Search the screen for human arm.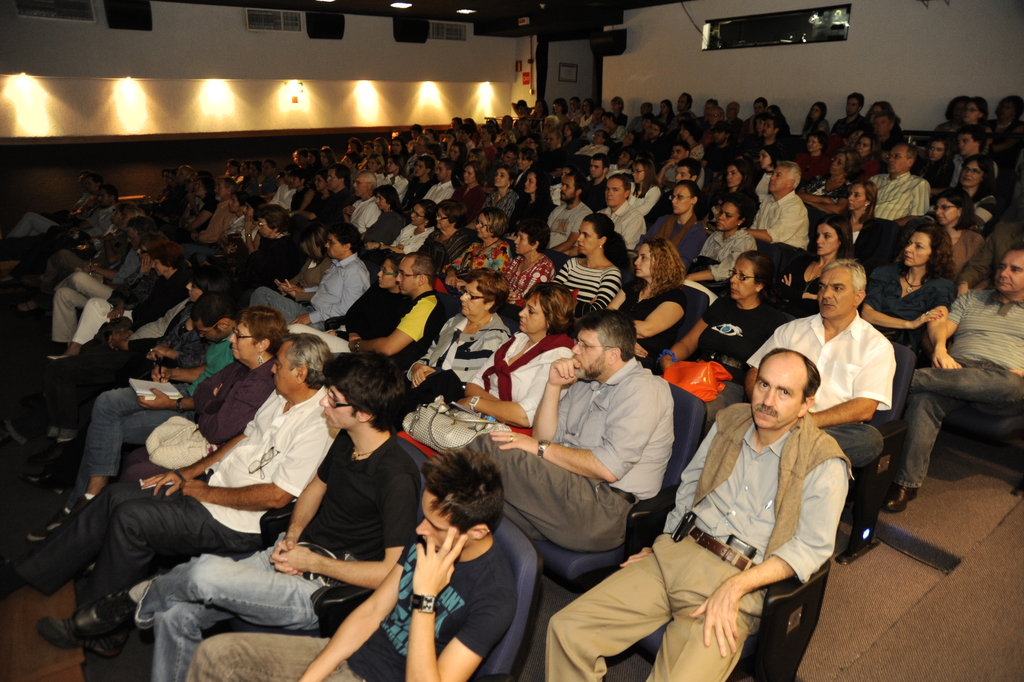
Found at bbox=[588, 261, 625, 311].
